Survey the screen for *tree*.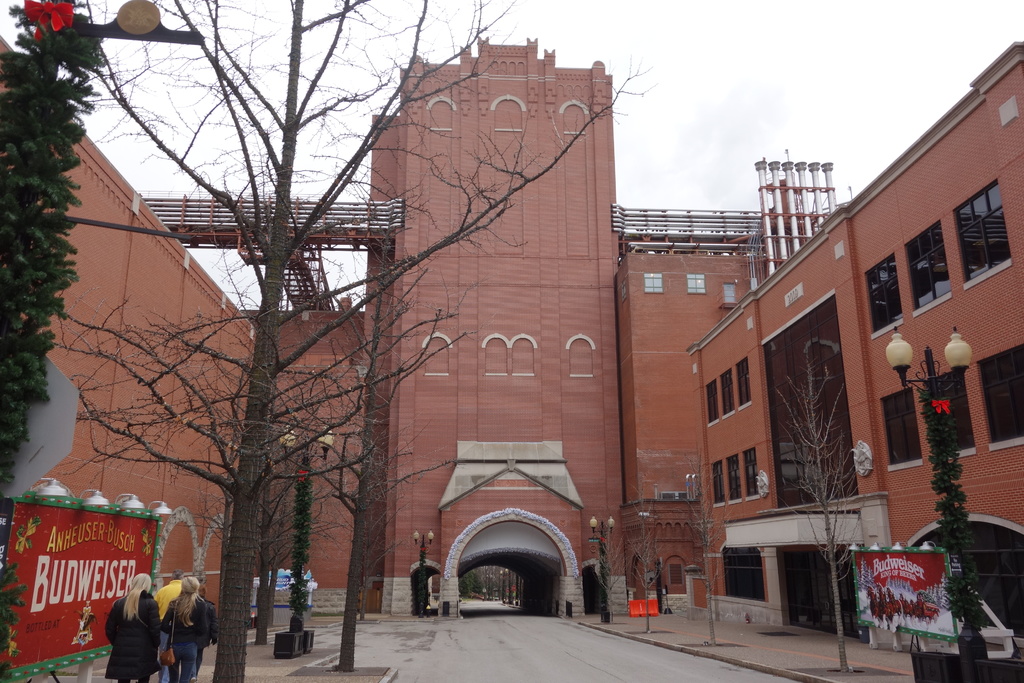
Survey found: select_region(783, 365, 870, 676).
